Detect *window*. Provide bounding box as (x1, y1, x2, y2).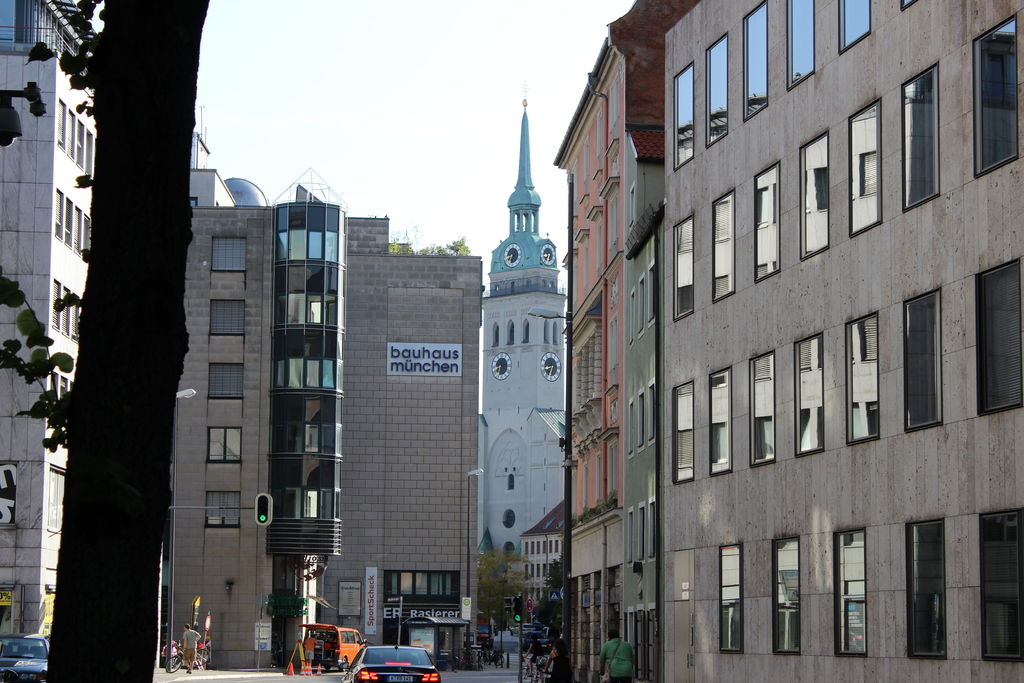
(901, 65, 939, 207).
